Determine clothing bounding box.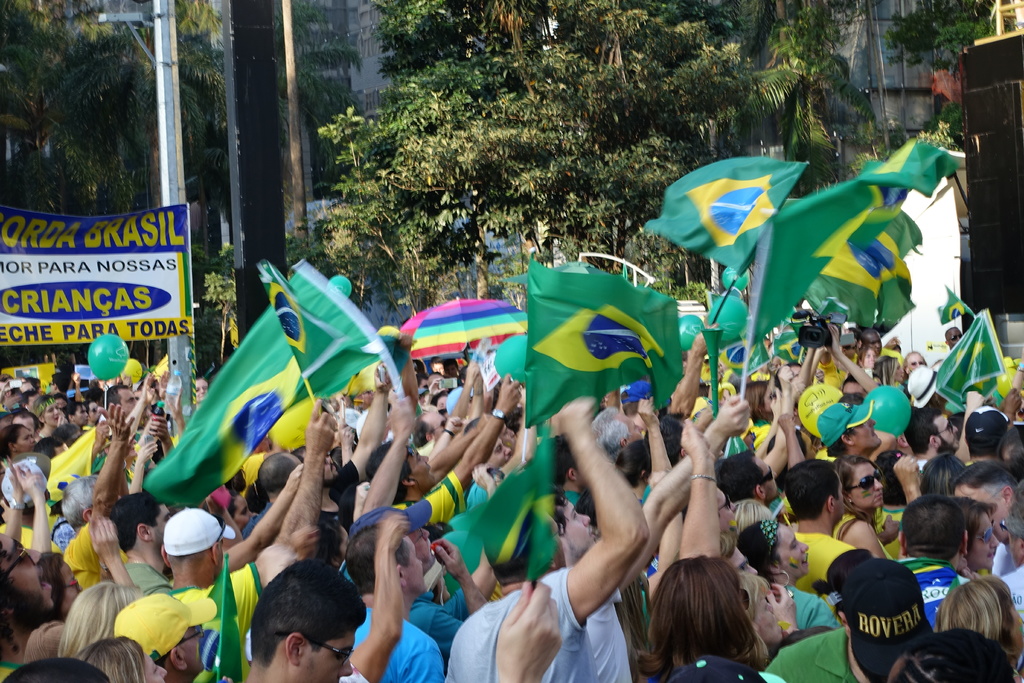
Determined: 829:509:896:556.
